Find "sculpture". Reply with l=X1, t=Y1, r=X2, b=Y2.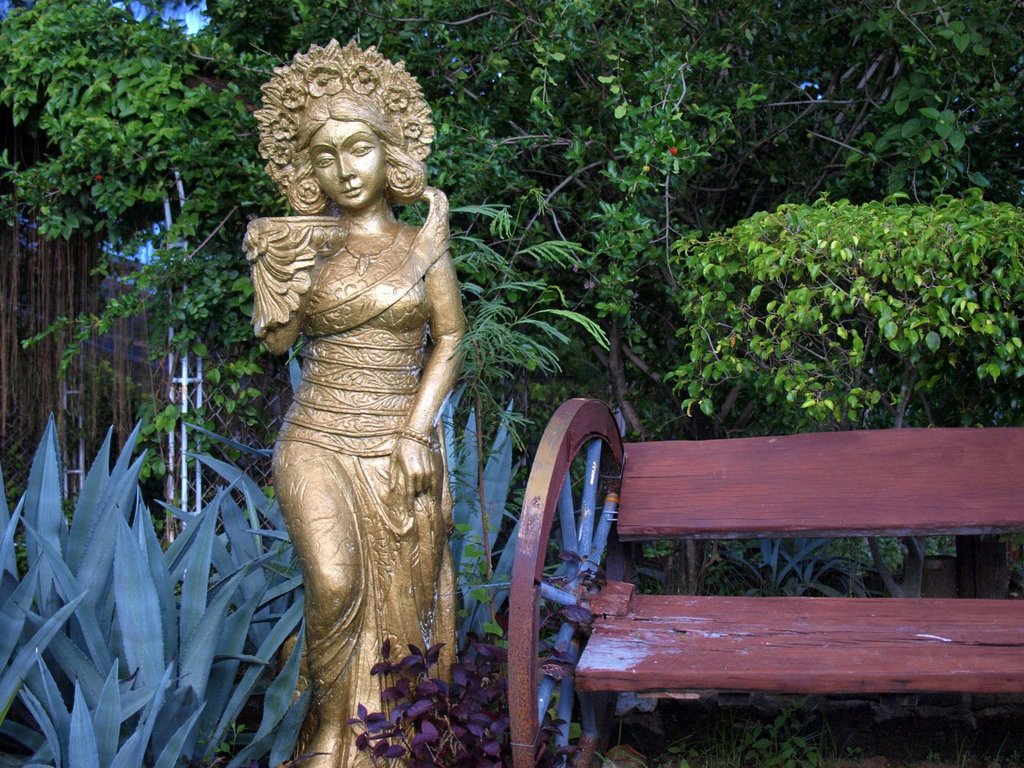
l=237, t=51, r=483, b=761.
